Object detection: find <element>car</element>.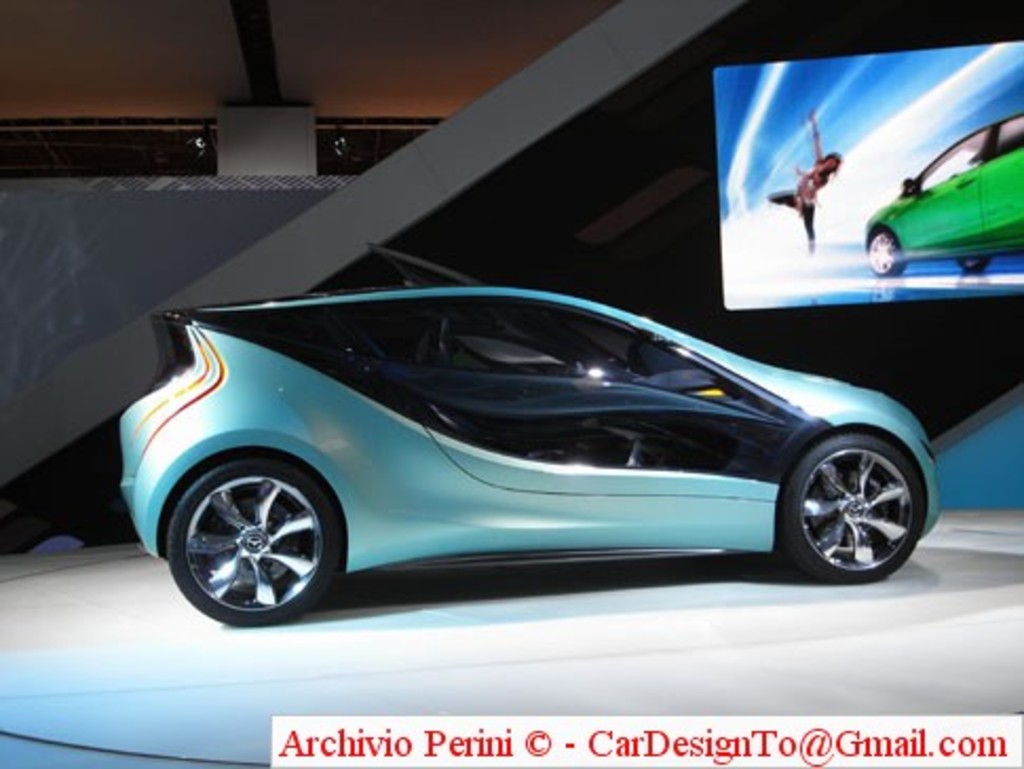
Rect(122, 239, 942, 632).
